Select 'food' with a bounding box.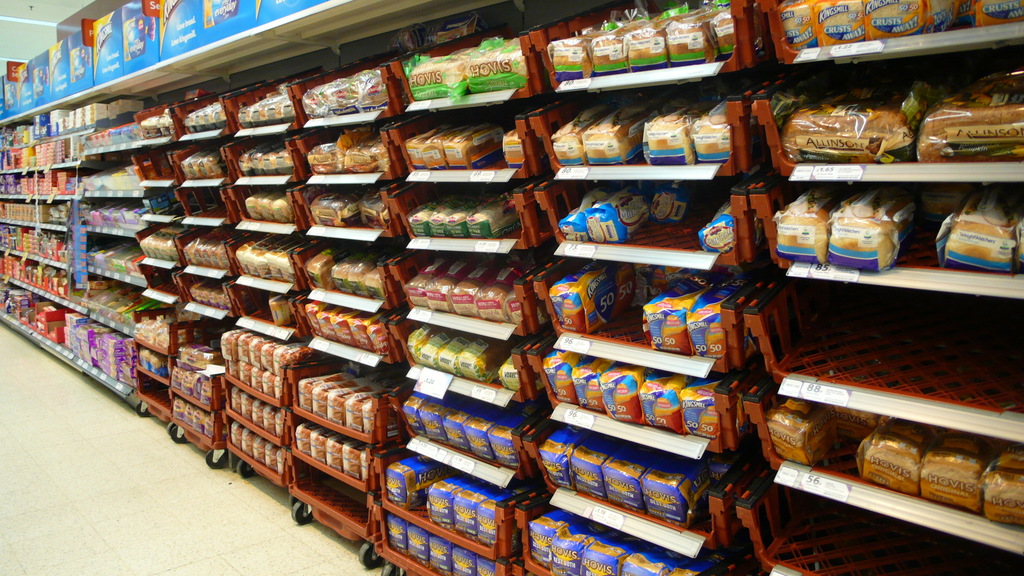
box=[570, 434, 617, 502].
